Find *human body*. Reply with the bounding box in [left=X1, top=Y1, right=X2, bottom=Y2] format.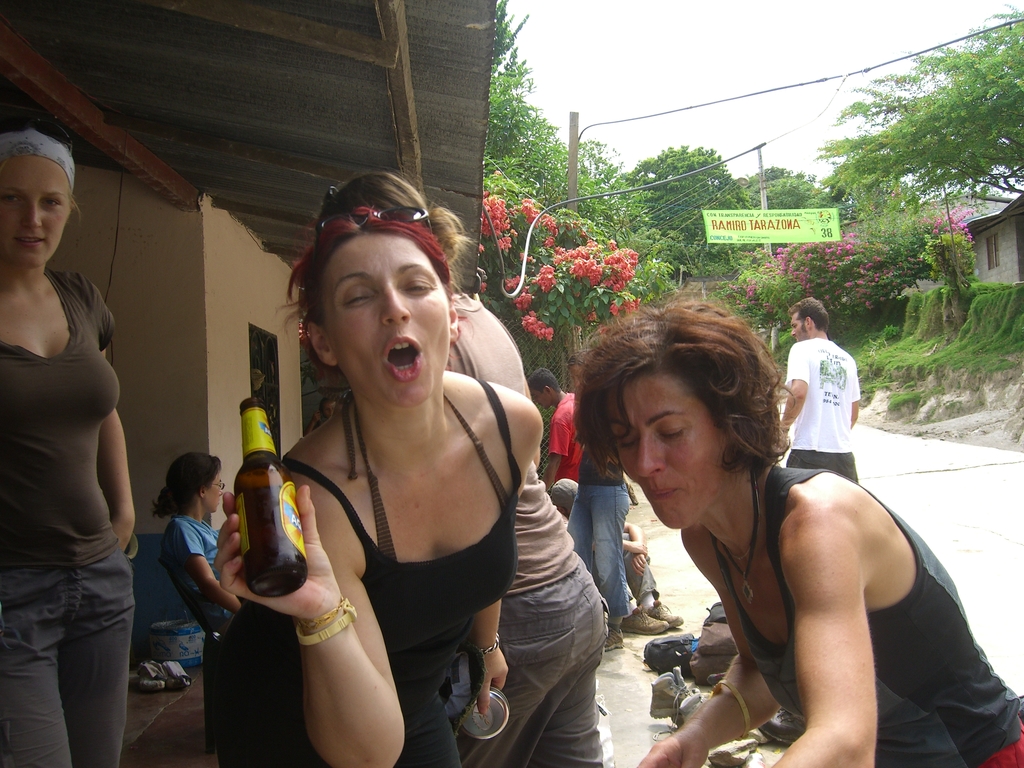
[left=568, top=410, right=642, bottom=650].
